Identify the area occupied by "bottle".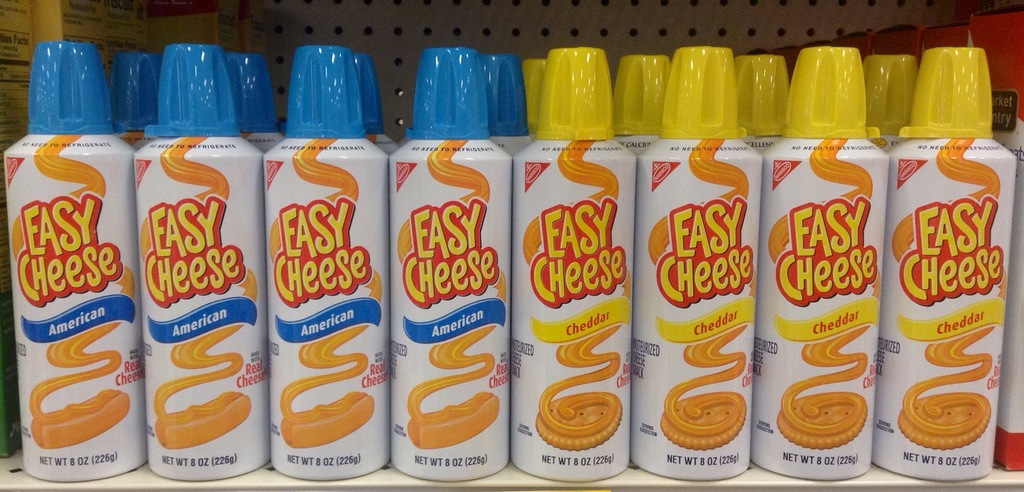
Area: locate(17, 24, 133, 470).
